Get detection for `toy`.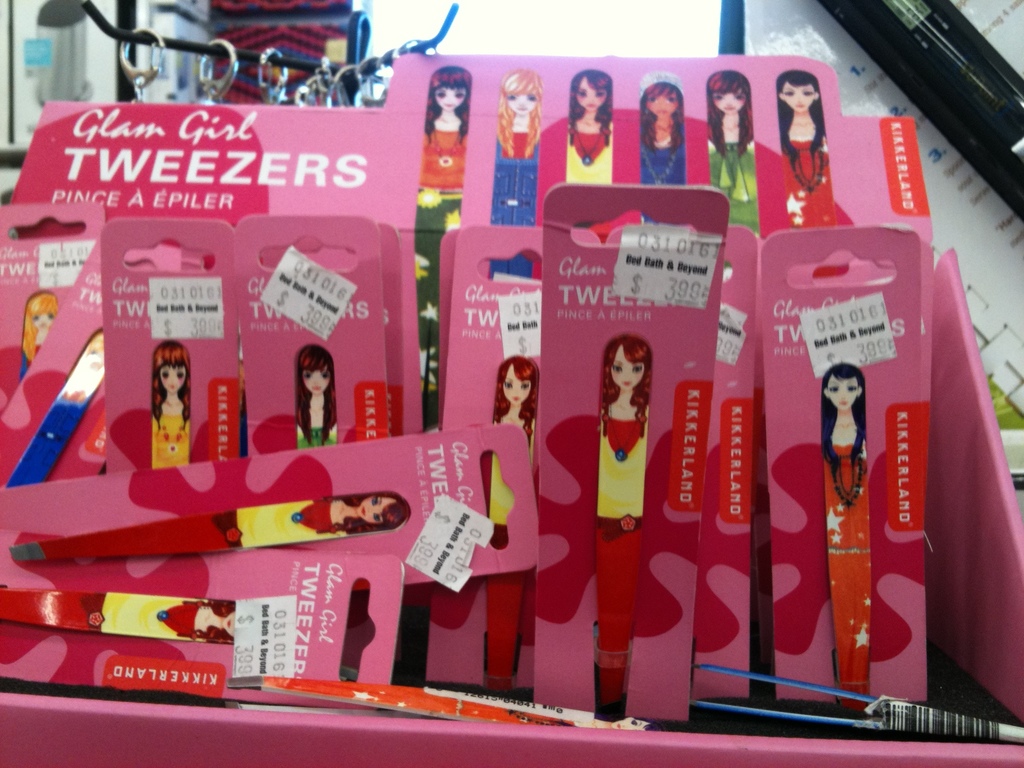
Detection: bbox=[293, 346, 334, 447].
